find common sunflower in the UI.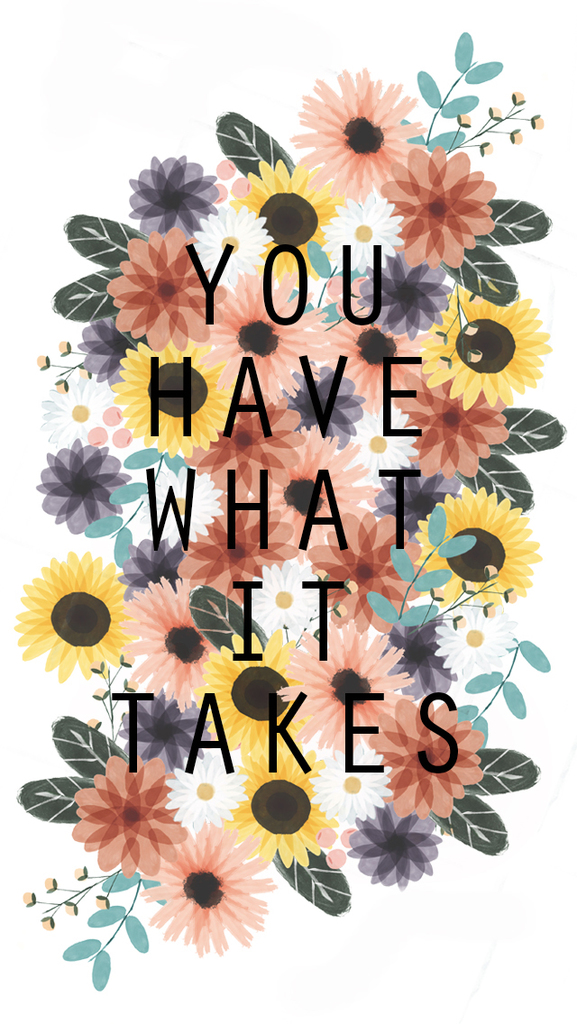
UI element at <box>11,551,122,681</box>.
